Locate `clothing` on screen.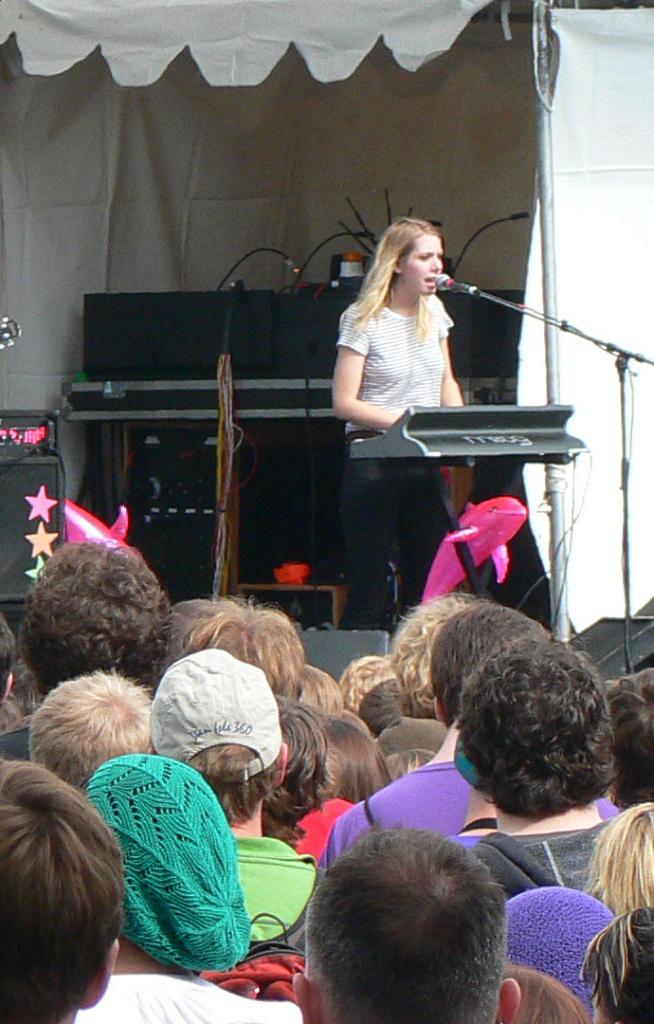
On screen at (210, 819, 321, 950).
